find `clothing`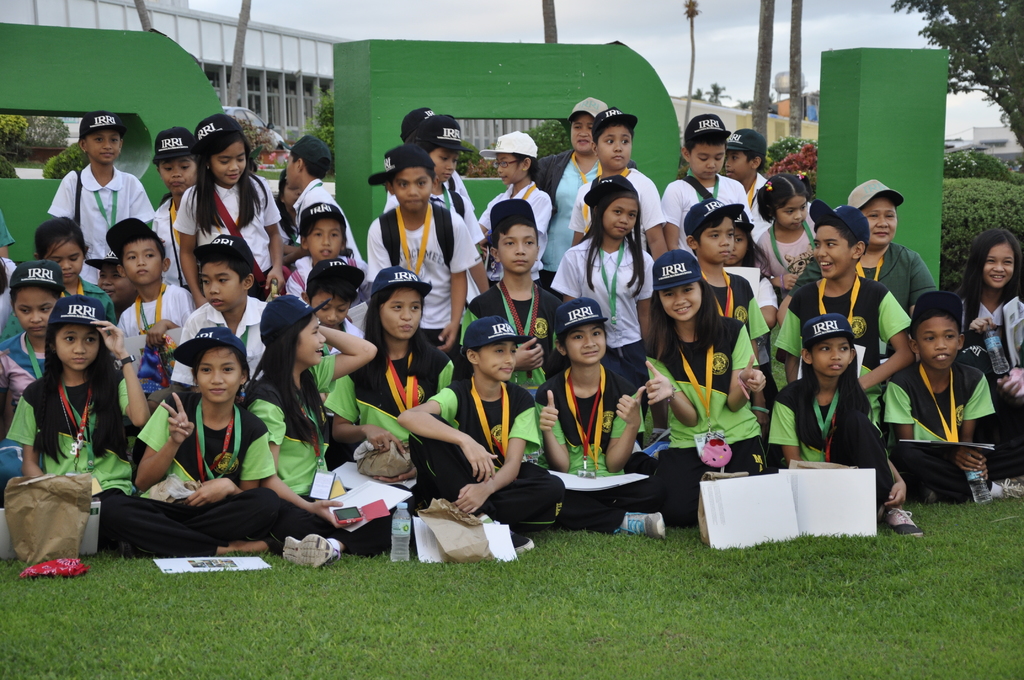
box=[742, 173, 778, 244]
